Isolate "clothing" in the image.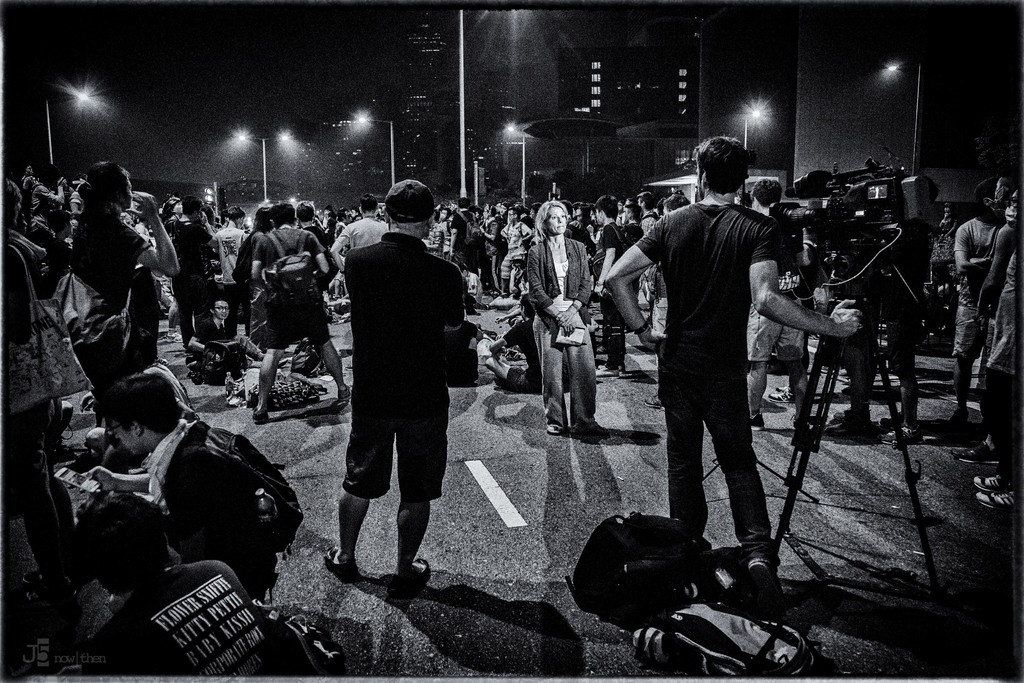
Isolated region: <bbox>211, 230, 242, 340</bbox>.
